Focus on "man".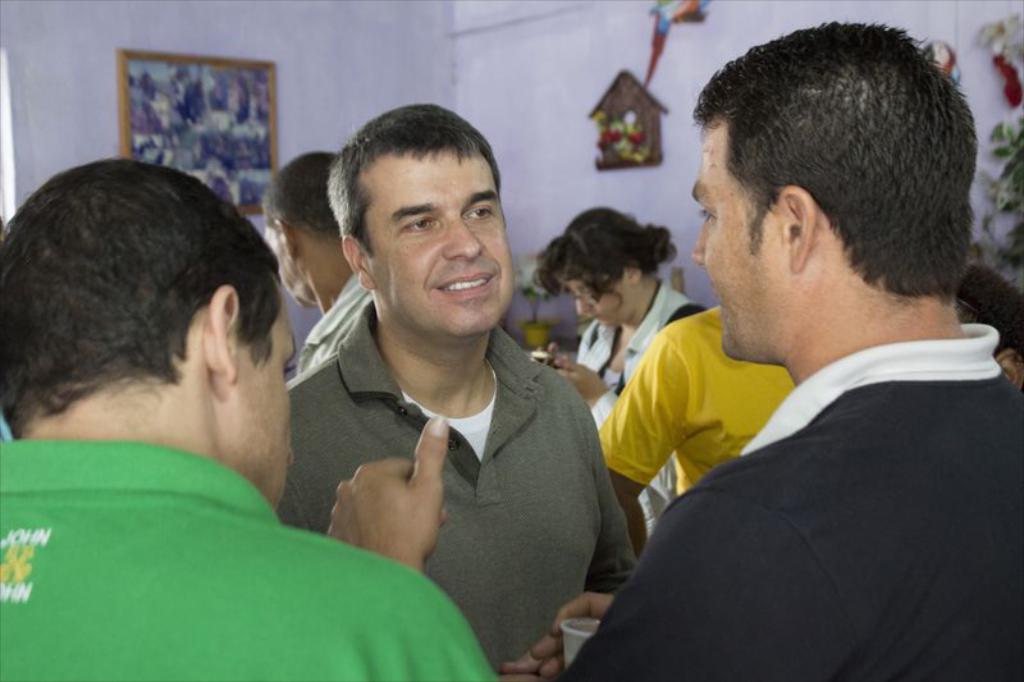
Focused at l=602, t=303, r=797, b=553.
